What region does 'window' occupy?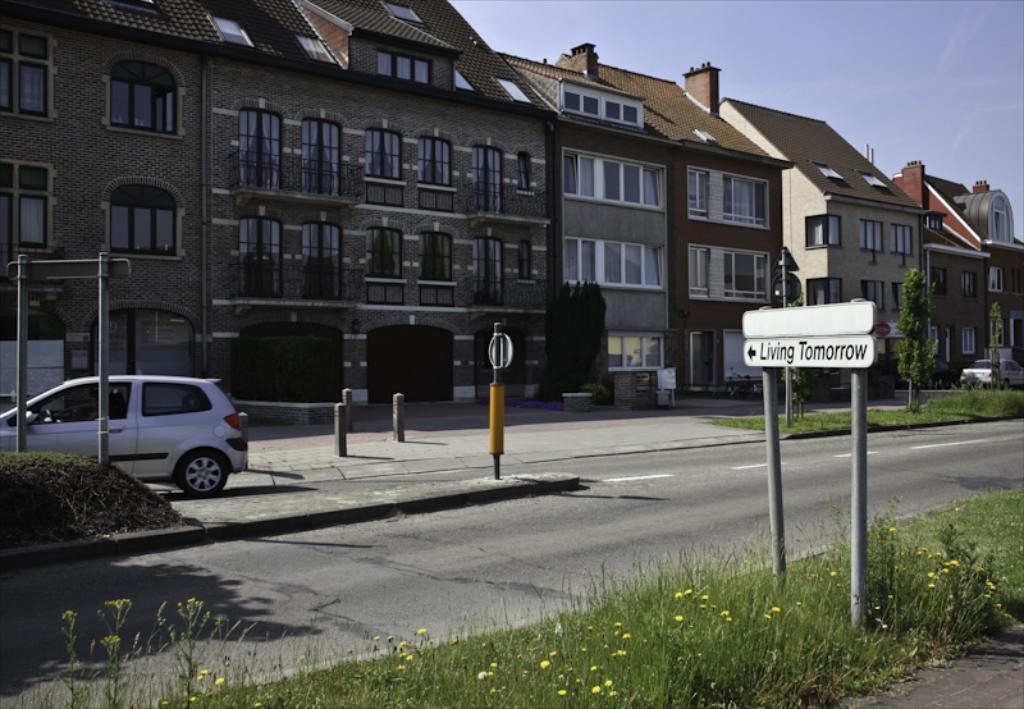
region(0, 159, 46, 256).
